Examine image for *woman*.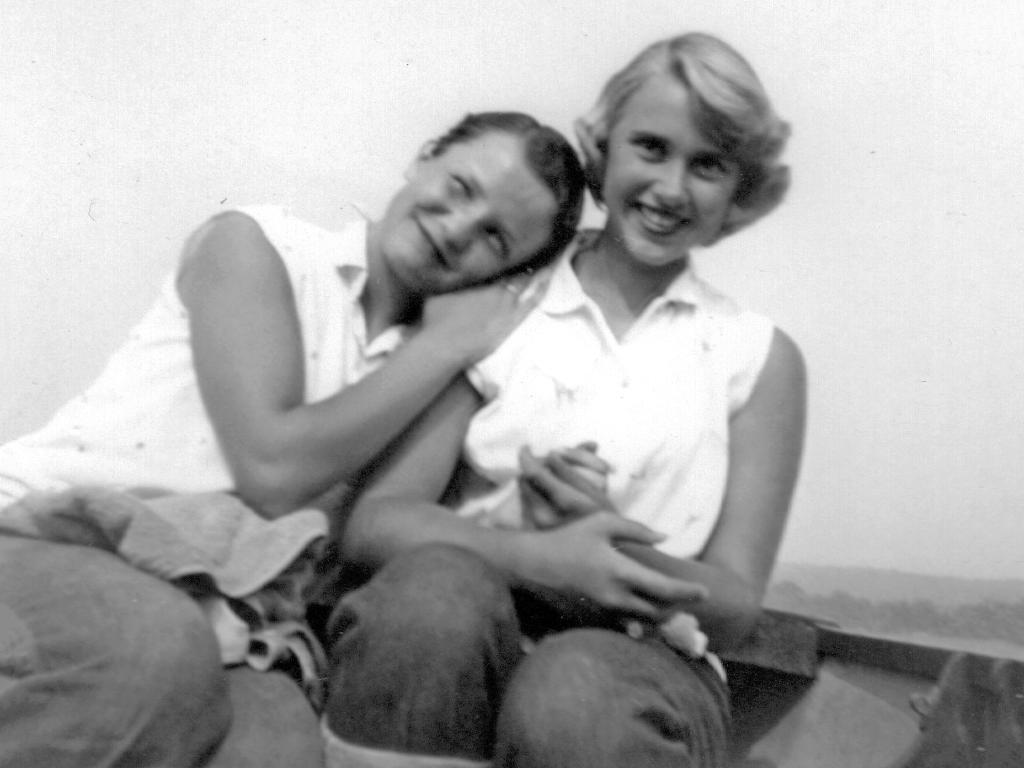
Examination result: bbox(0, 109, 592, 767).
